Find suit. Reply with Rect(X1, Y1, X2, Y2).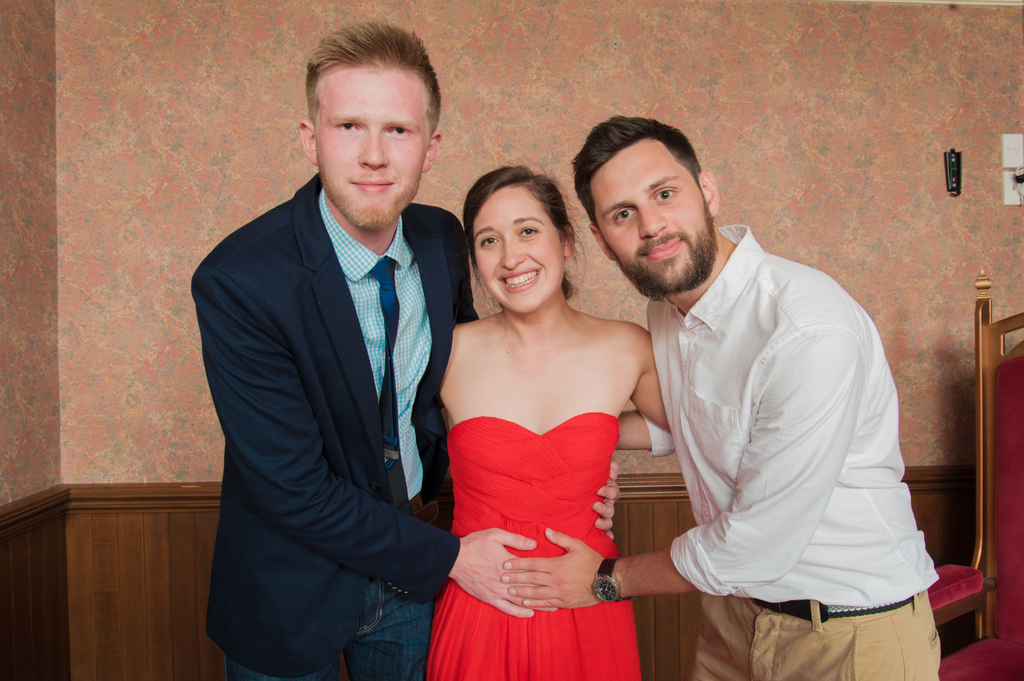
Rect(137, 115, 469, 654).
